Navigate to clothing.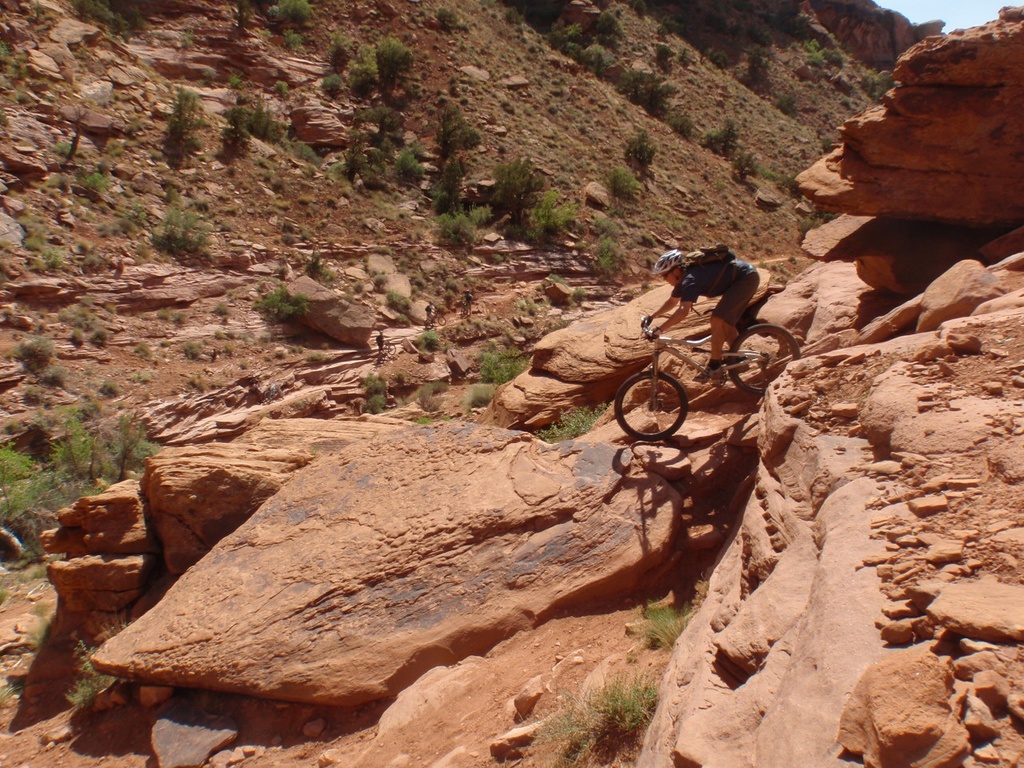
Navigation target: 668/255/760/325.
